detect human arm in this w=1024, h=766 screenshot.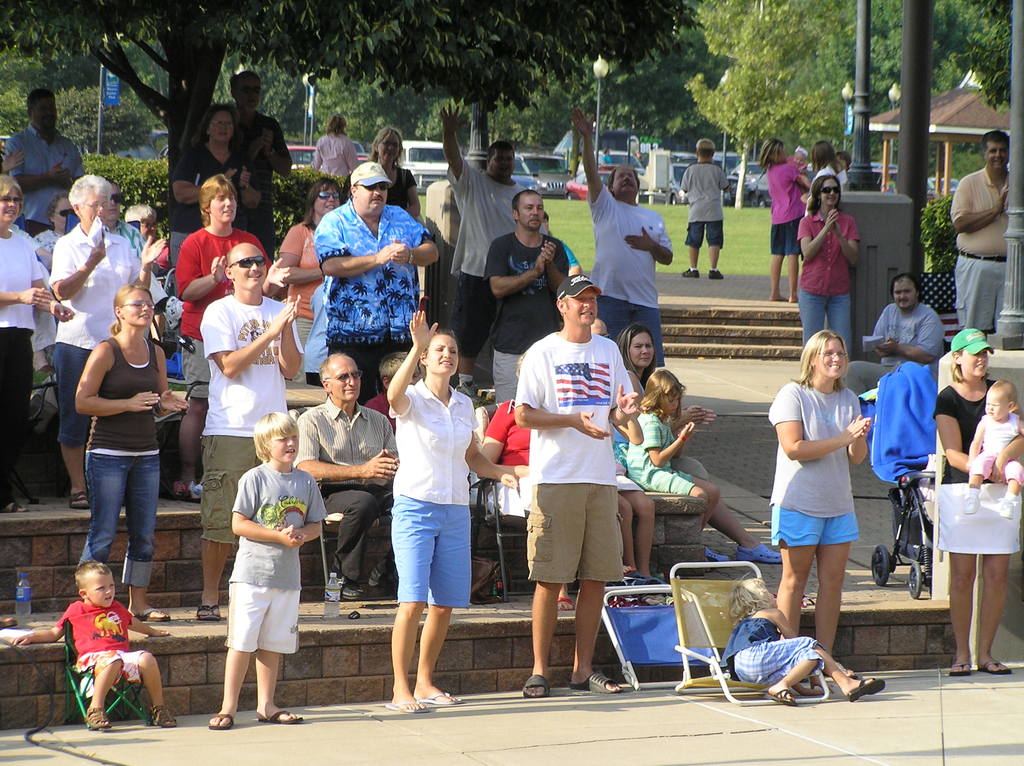
Detection: <region>612, 341, 642, 448</region>.
